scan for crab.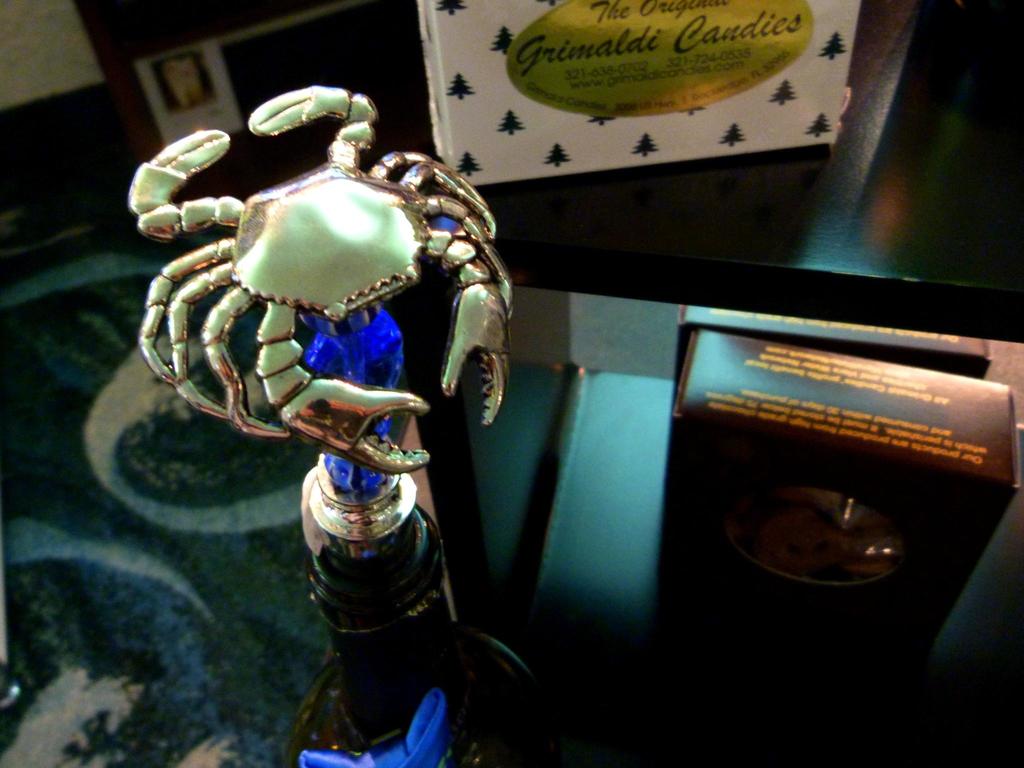
Scan result: 130 83 513 474.
